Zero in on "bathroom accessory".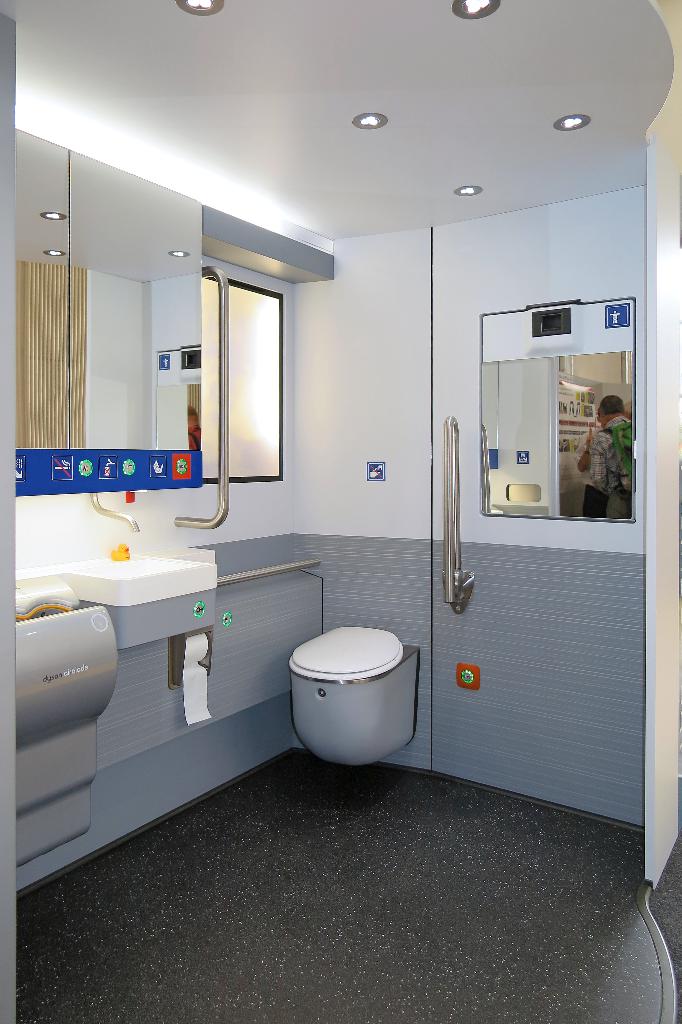
Zeroed in: (left=174, top=268, right=228, bottom=528).
